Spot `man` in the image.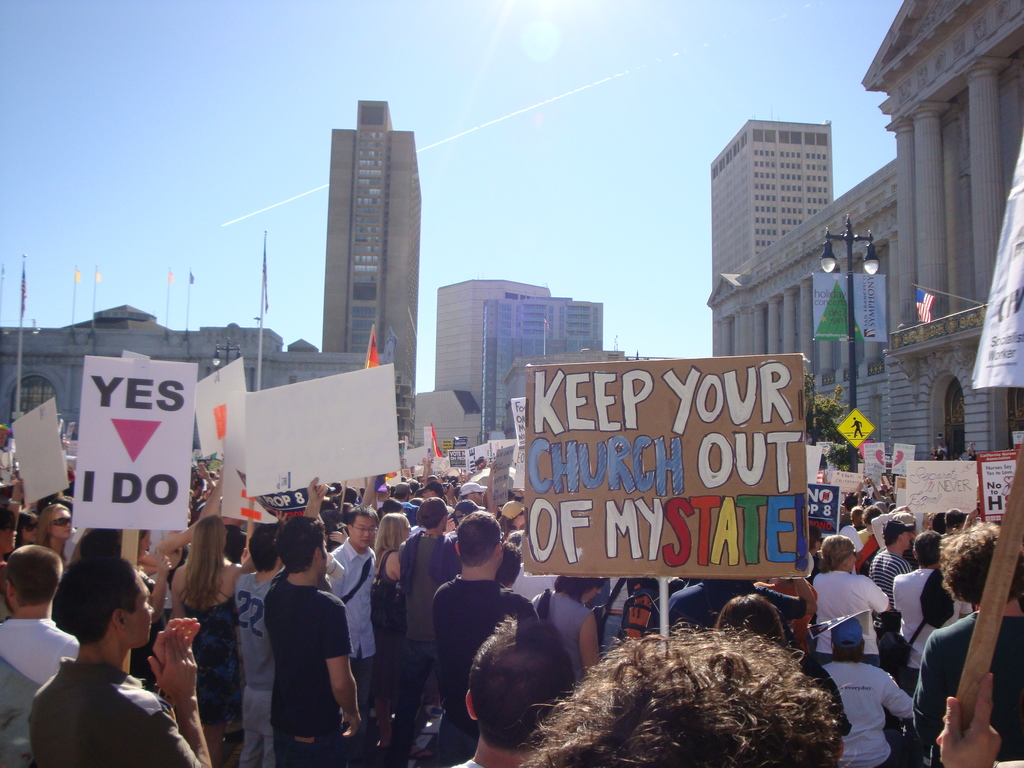
`man` found at 266 500 372 760.
